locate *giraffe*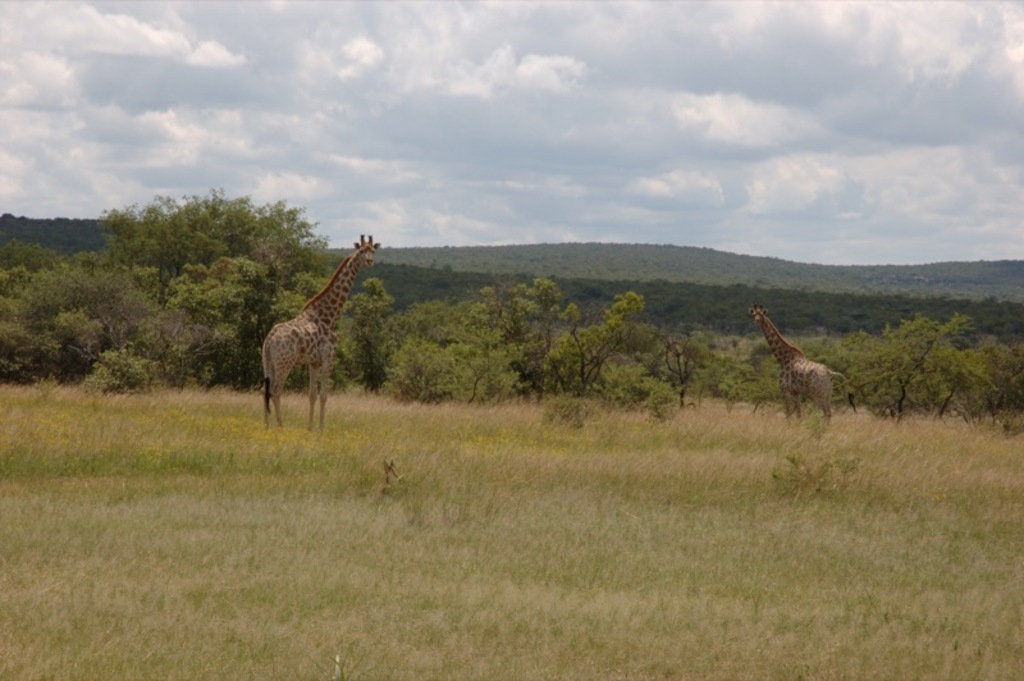
{"x1": 748, "y1": 307, "x2": 858, "y2": 430}
